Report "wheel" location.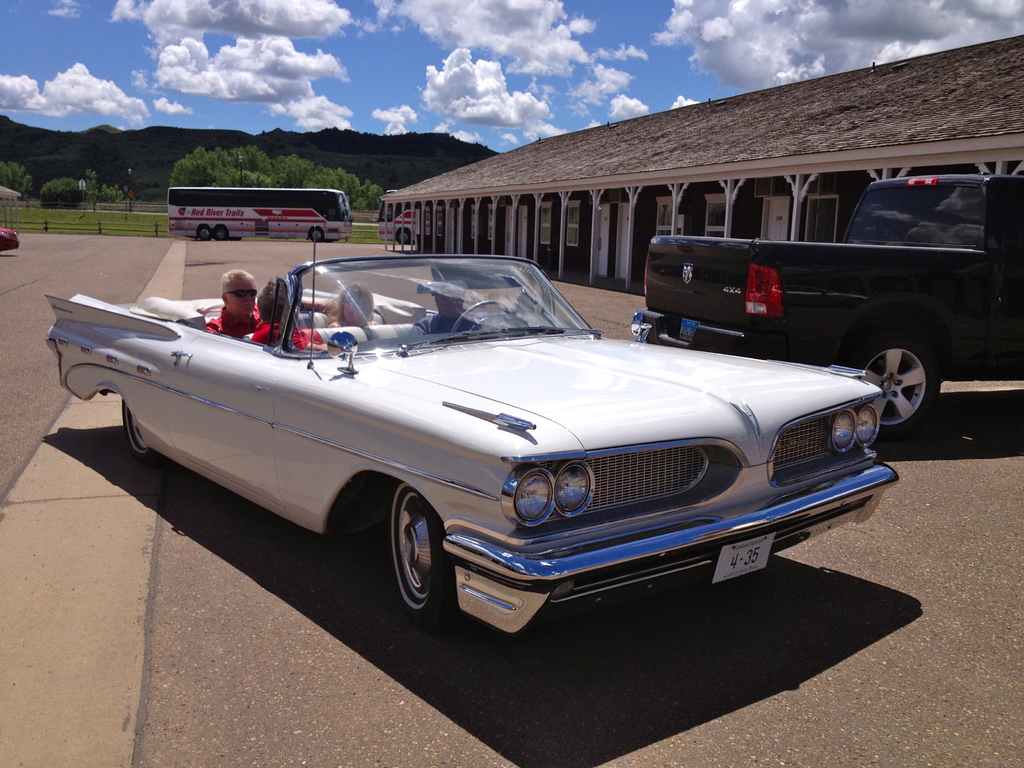
Report: bbox=[123, 402, 161, 468].
